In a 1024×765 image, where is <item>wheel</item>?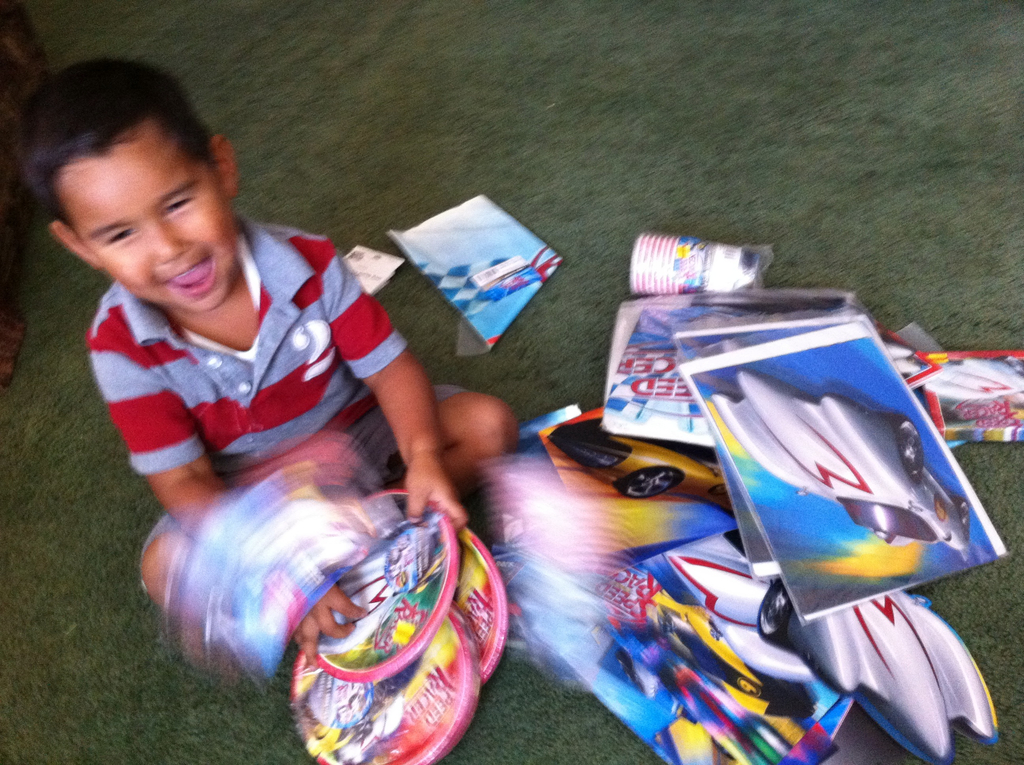
l=899, t=419, r=933, b=489.
